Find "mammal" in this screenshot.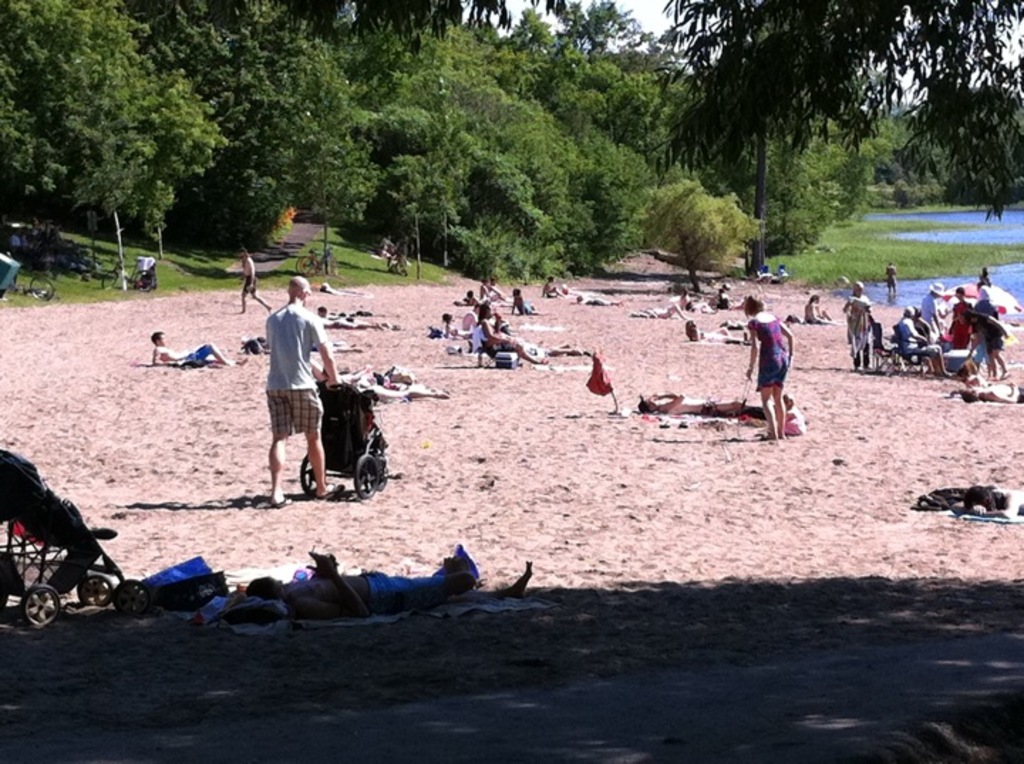
The bounding box for "mammal" is 752/297/809/442.
